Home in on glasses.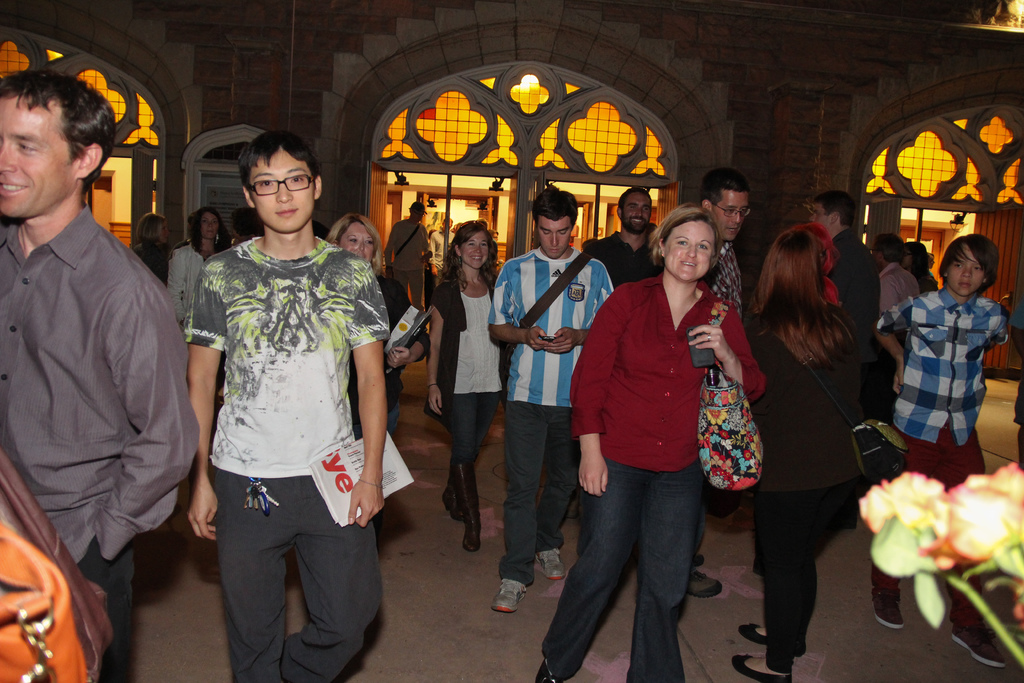
Homed in at crop(707, 197, 756, 222).
